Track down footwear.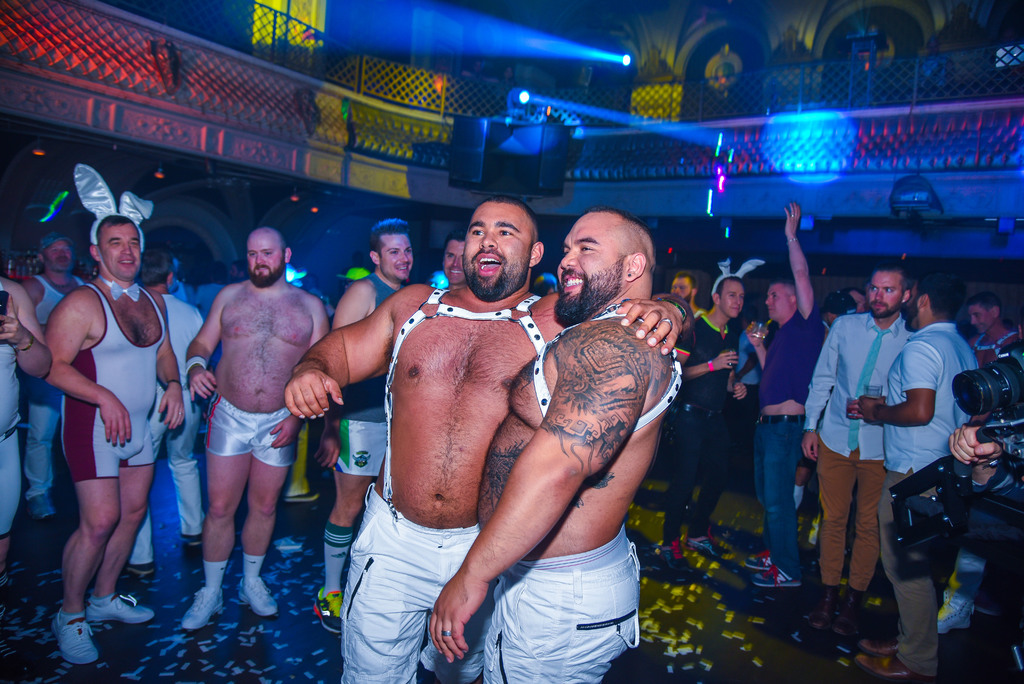
Tracked to 87/591/161/625.
